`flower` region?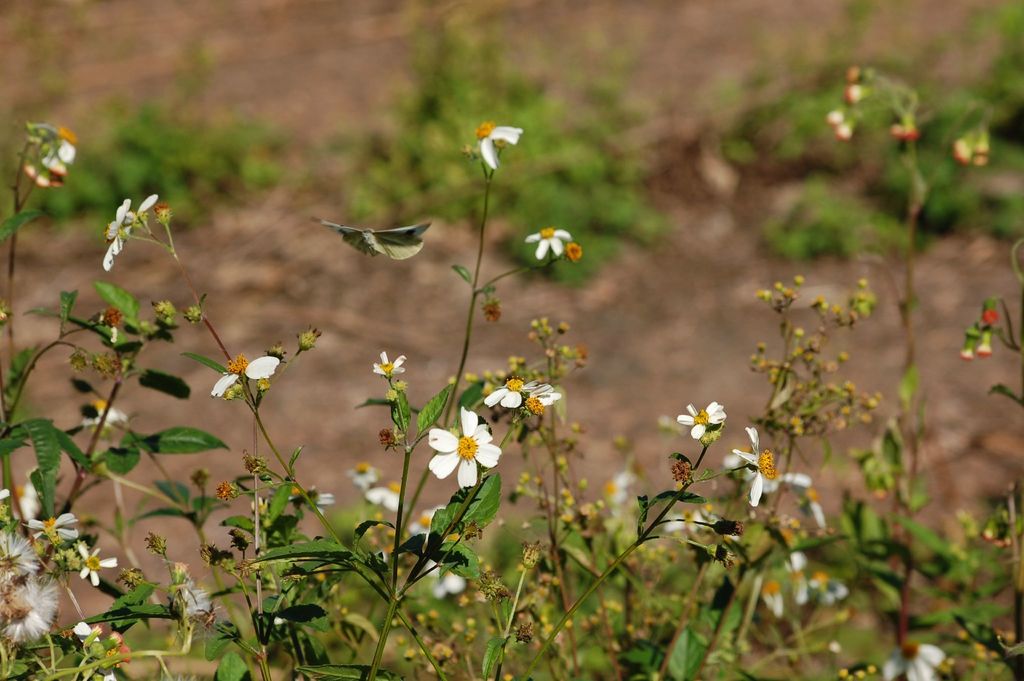
x1=884, y1=637, x2=942, y2=680
